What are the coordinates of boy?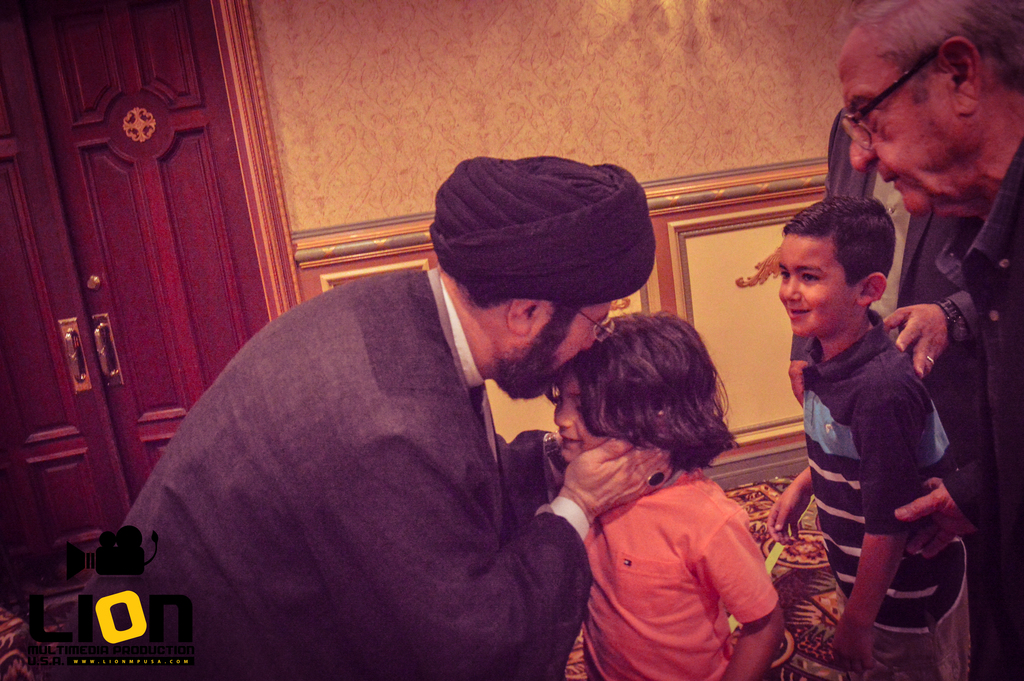
{"left": 762, "top": 195, "right": 969, "bottom": 680}.
